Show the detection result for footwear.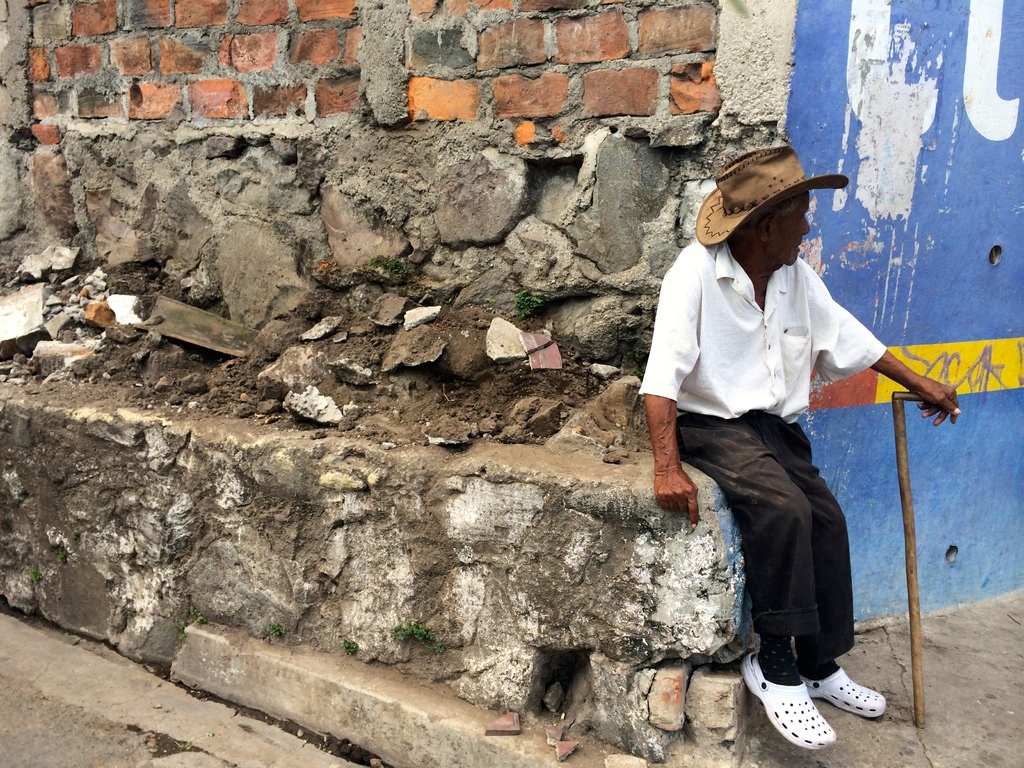
locate(744, 651, 840, 750).
